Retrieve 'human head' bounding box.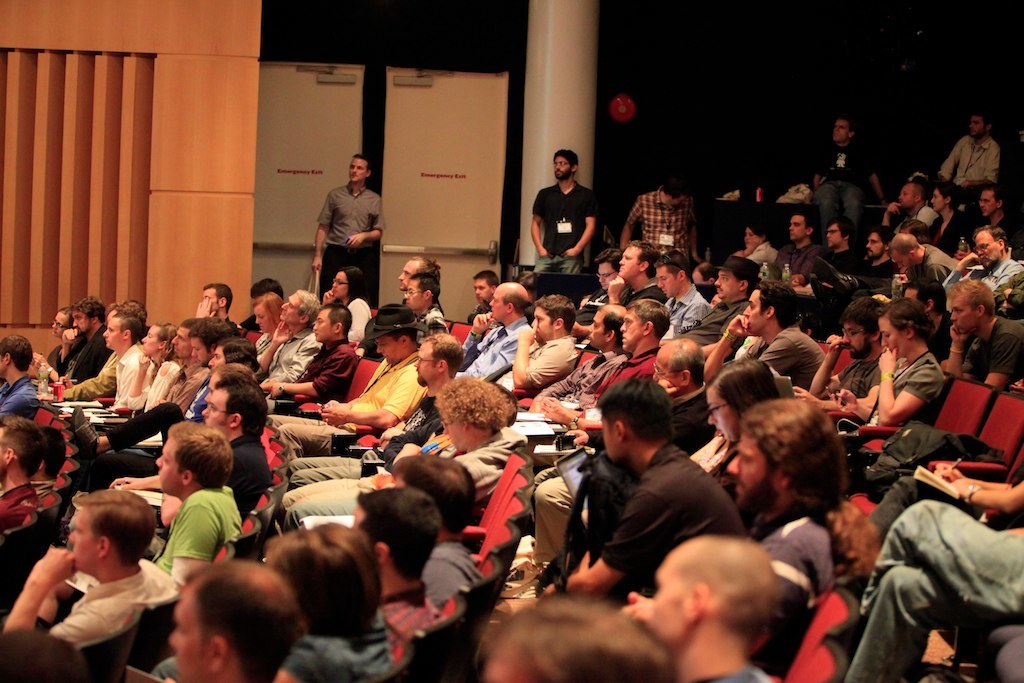
Bounding box: bbox(69, 296, 105, 337).
